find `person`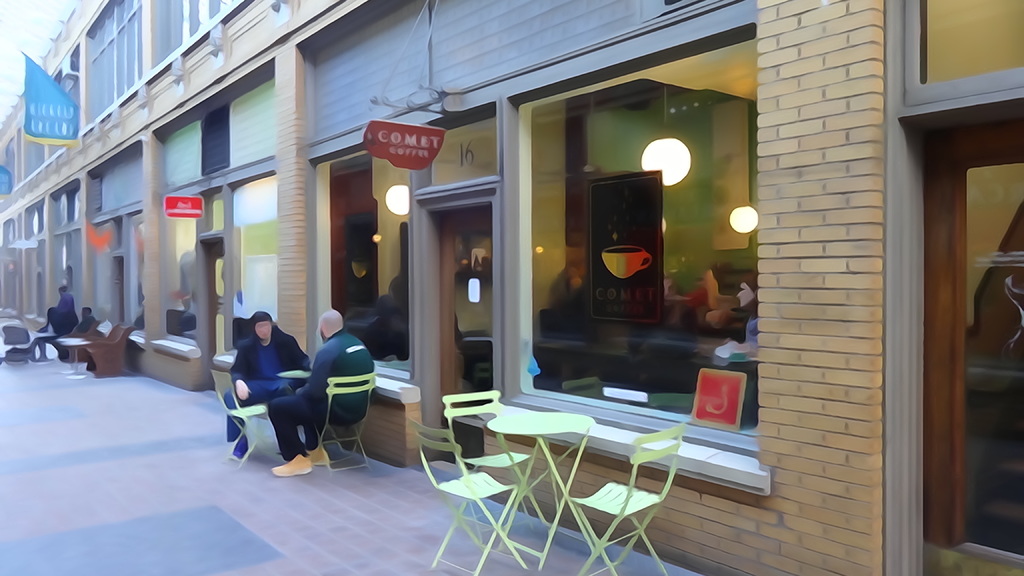
713,272,752,377
